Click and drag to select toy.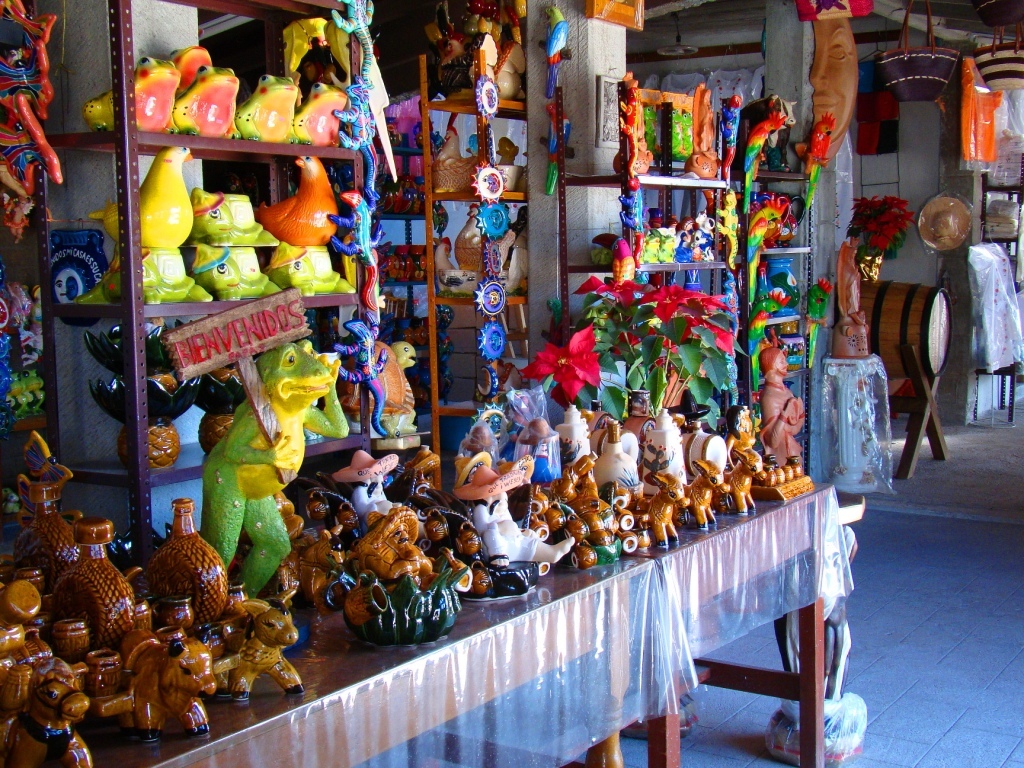
Selection: box=[799, 0, 867, 160].
